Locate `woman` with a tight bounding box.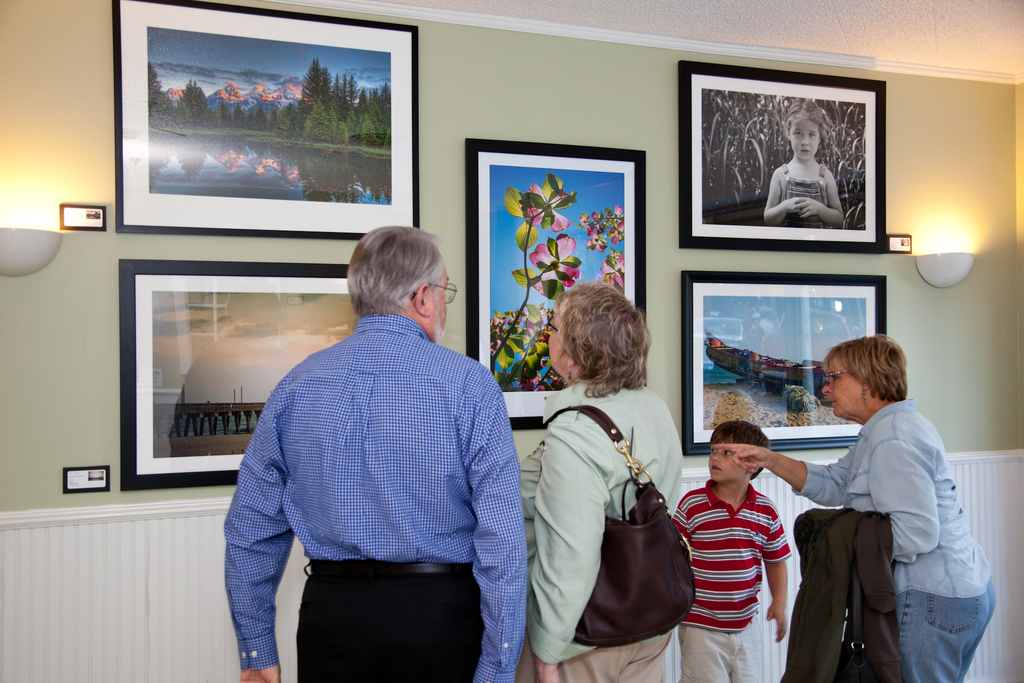
pyautogui.locateOnScreen(518, 270, 695, 682).
